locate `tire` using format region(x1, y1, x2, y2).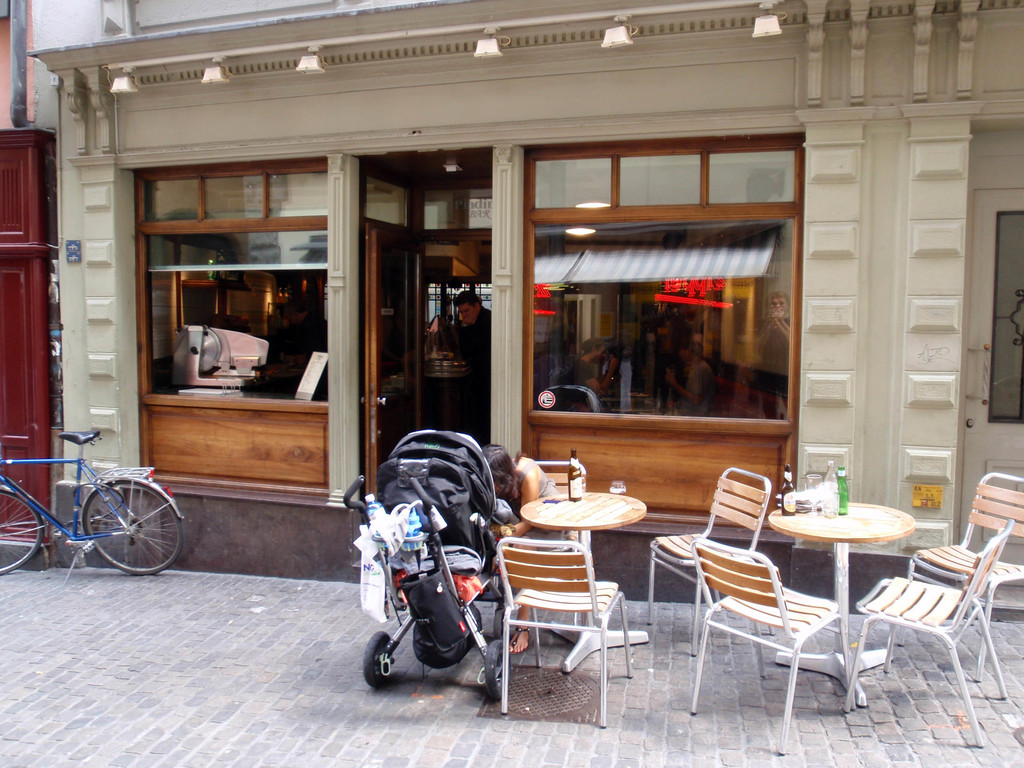
region(364, 633, 393, 682).
